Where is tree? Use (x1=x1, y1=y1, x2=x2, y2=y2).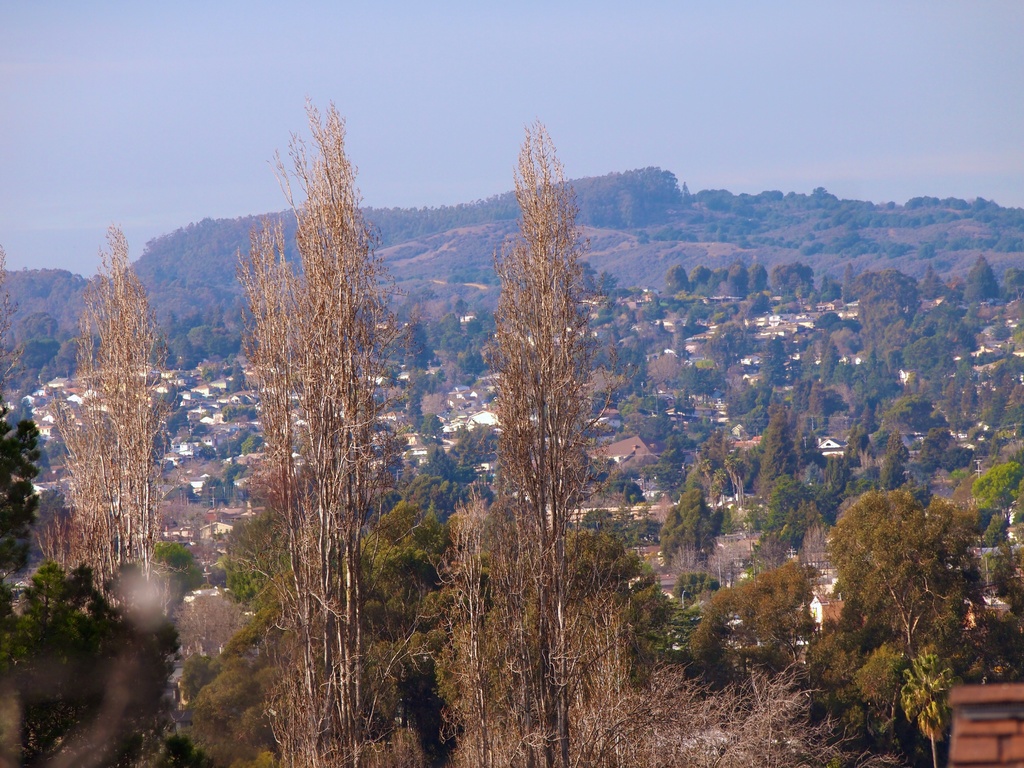
(x1=751, y1=500, x2=810, y2=564).
